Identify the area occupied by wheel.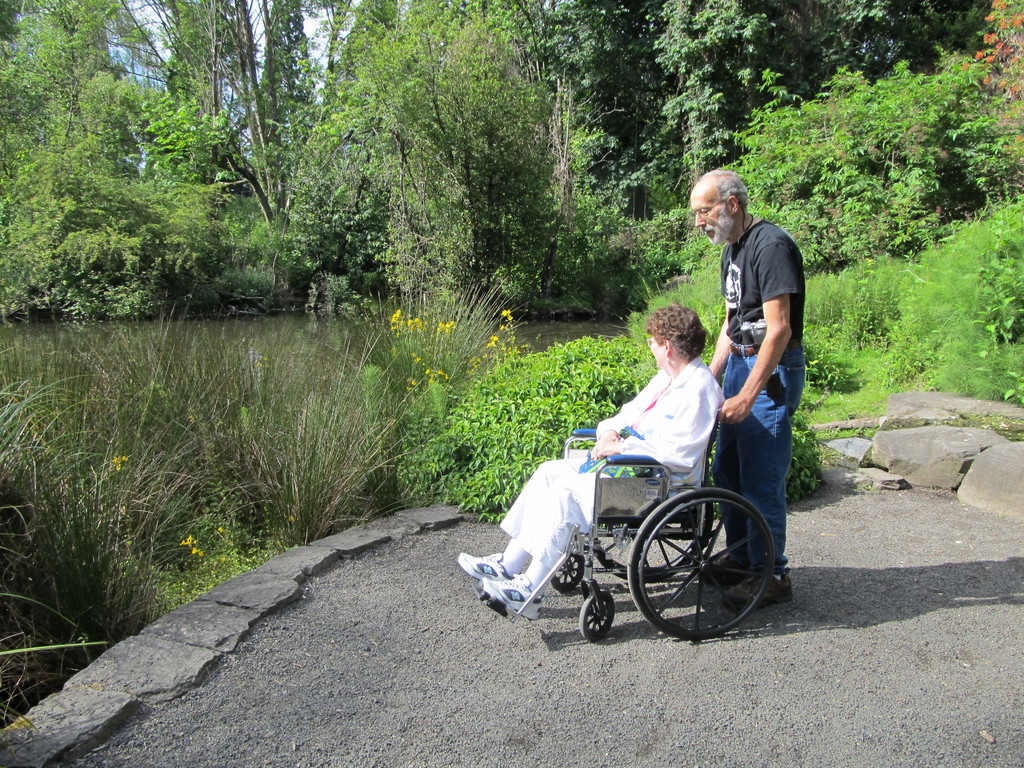
Area: bbox=(551, 557, 584, 594).
